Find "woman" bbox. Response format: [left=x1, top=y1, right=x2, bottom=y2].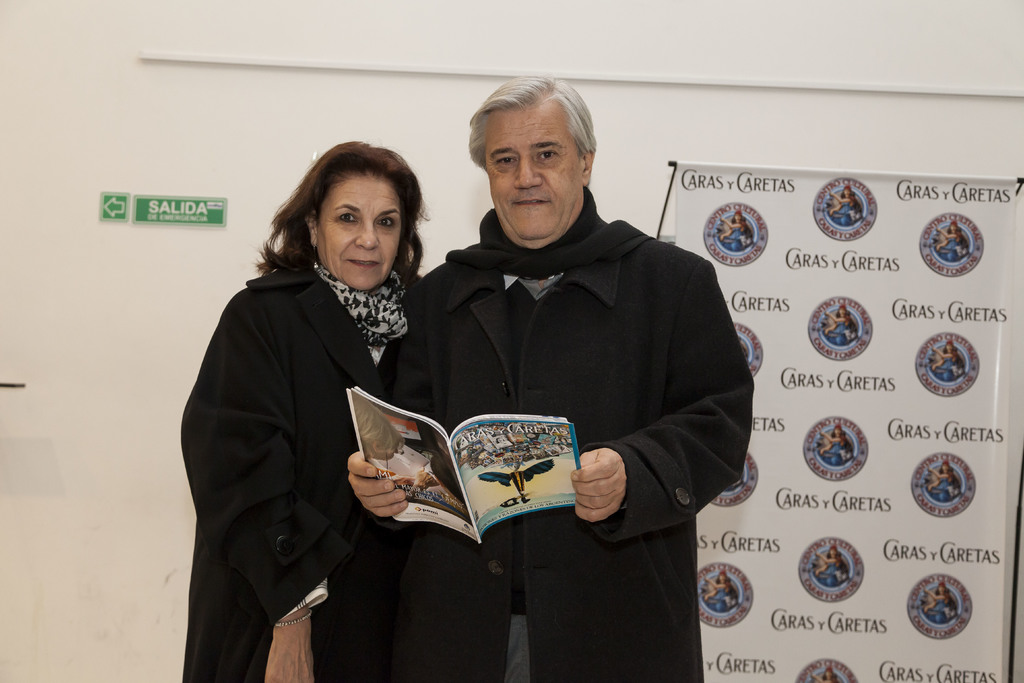
[left=199, top=118, right=446, bottom=671].
